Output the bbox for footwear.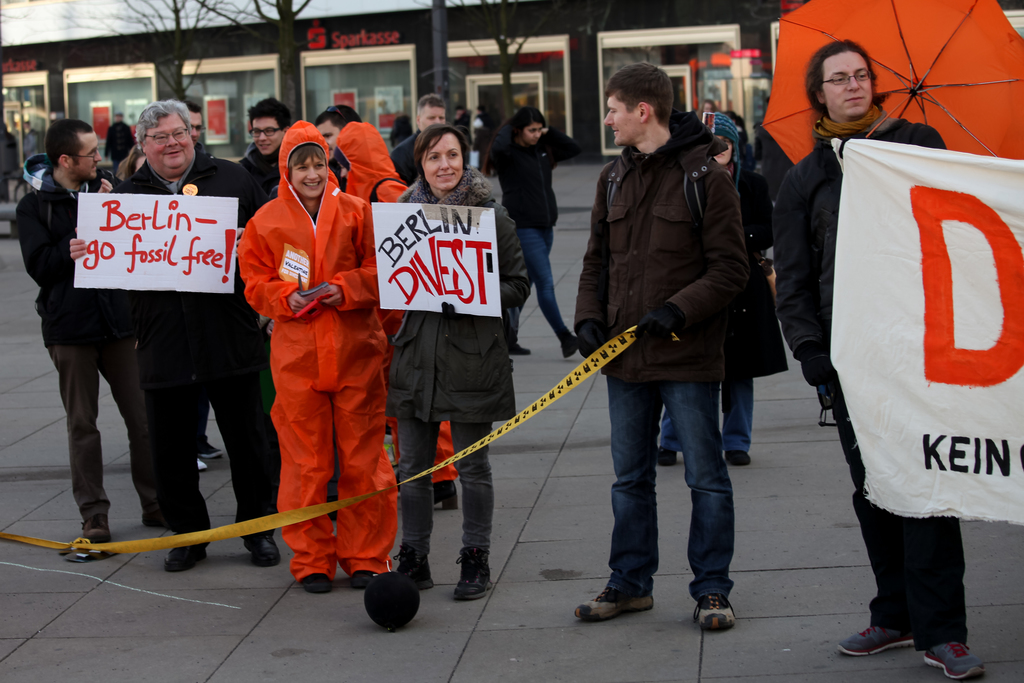
region(719, 449, 755, 466).
